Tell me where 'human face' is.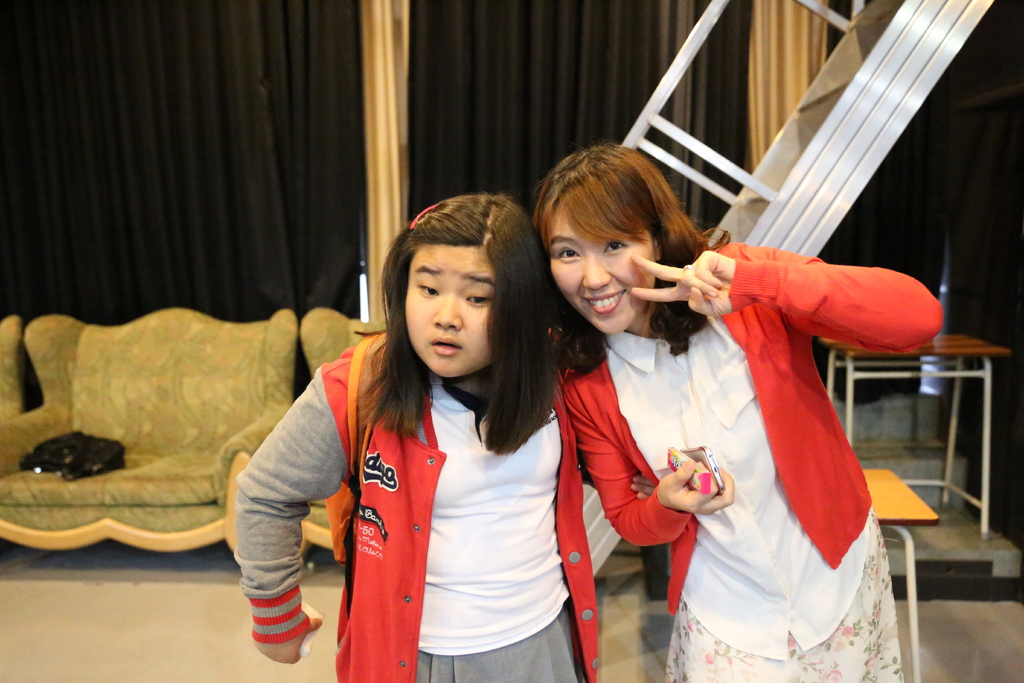
'human face' is at 547, 198, 653, 332.
